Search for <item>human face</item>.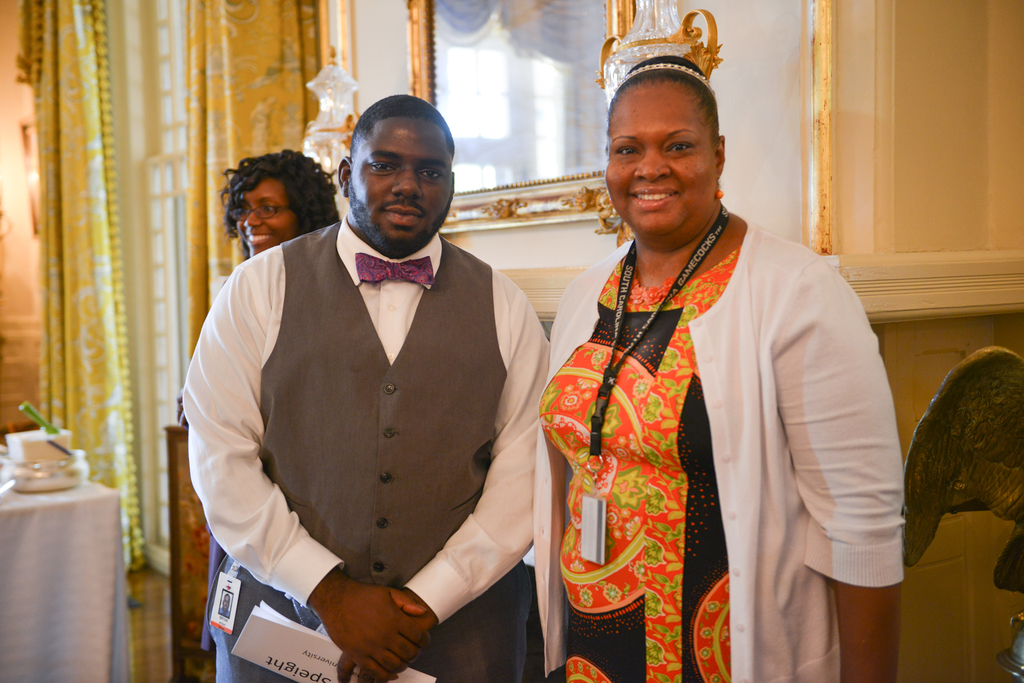
Found at crop(341, 123, 456, 247).
